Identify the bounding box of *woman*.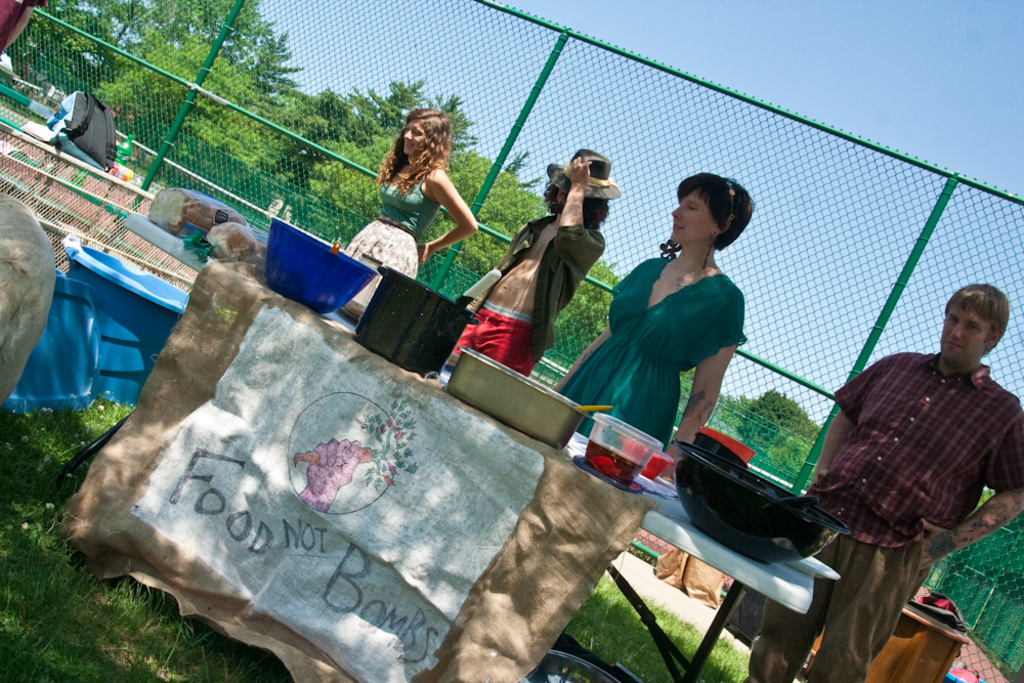
{"x1": 344, "y1": 108, "x2": 481, "y2": 306}.
